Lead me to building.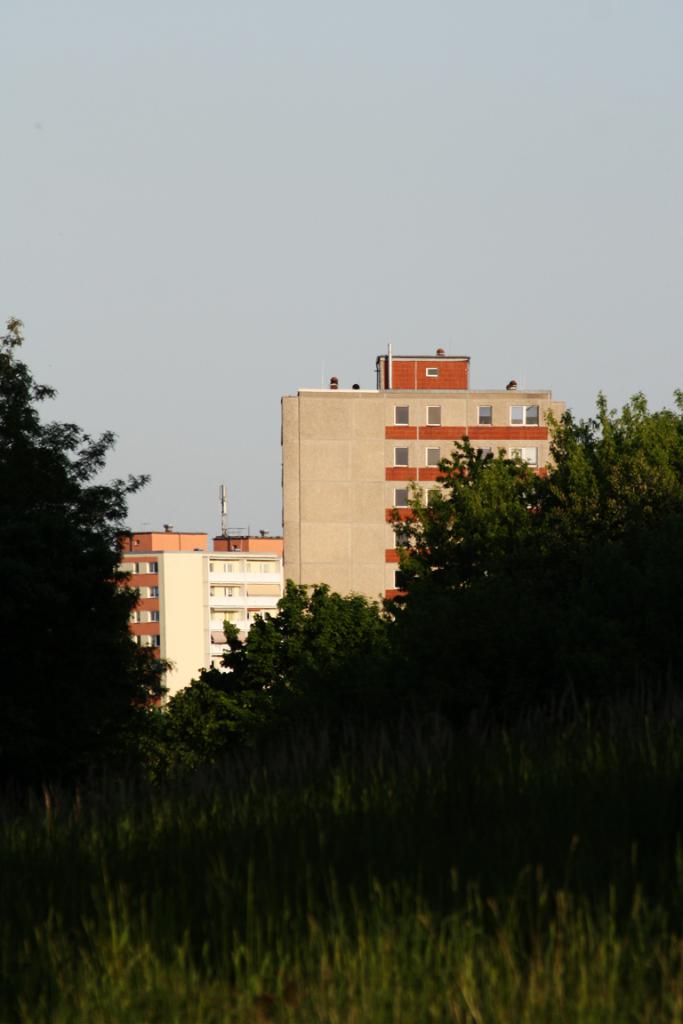
Lead to locate(107, 526, 286, 711).
